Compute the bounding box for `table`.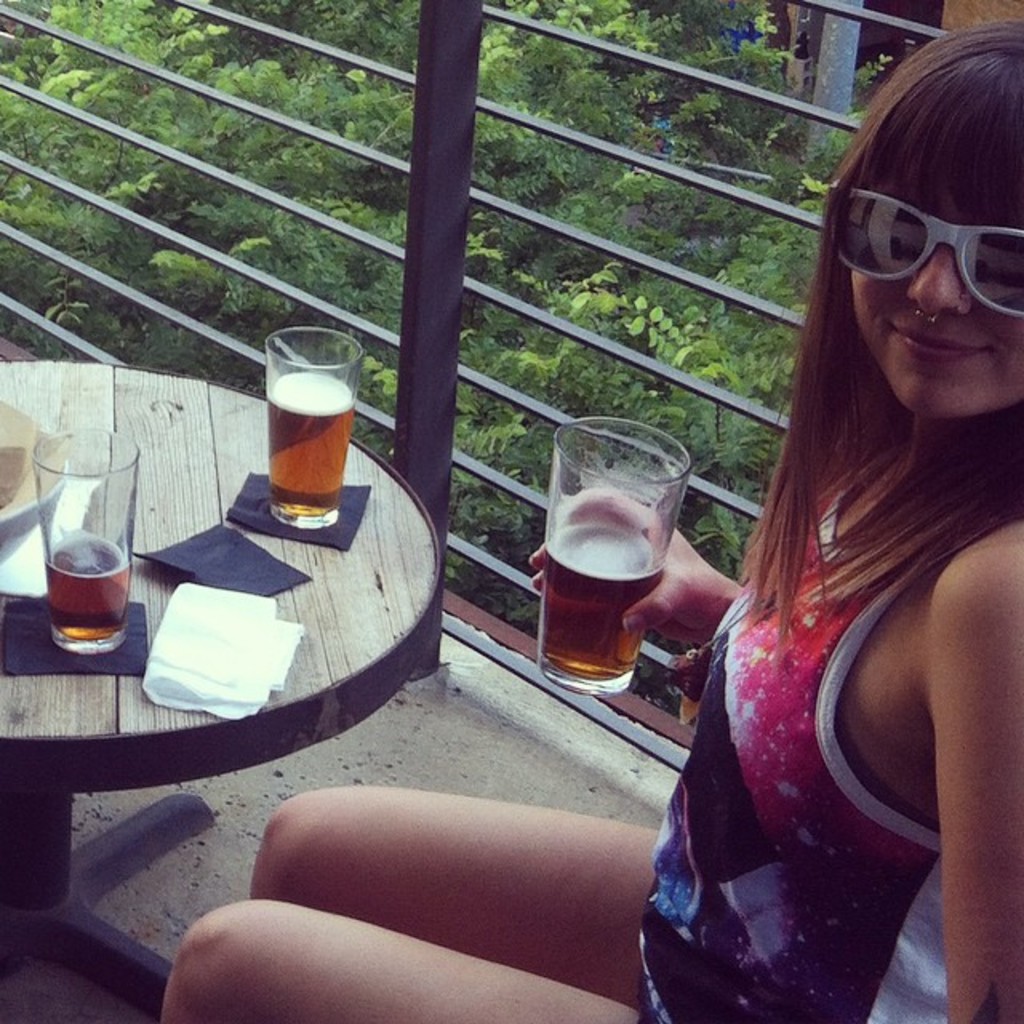
pyautogui.locateOnScreen(8, 410, 442, 928).
